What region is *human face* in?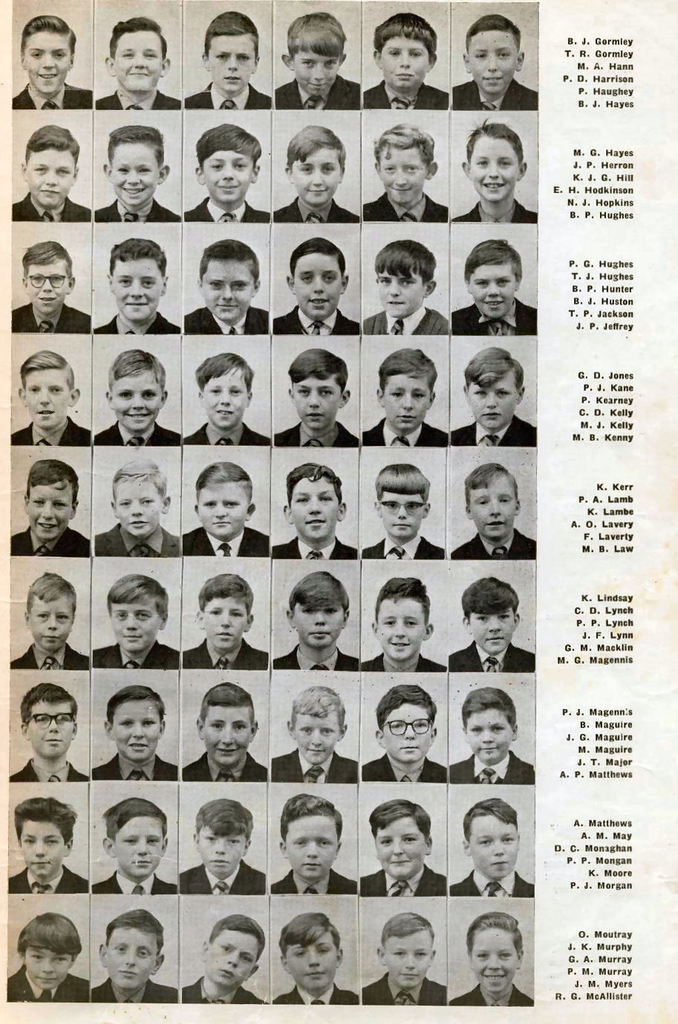
bbox(294, 253, 342, 314).
